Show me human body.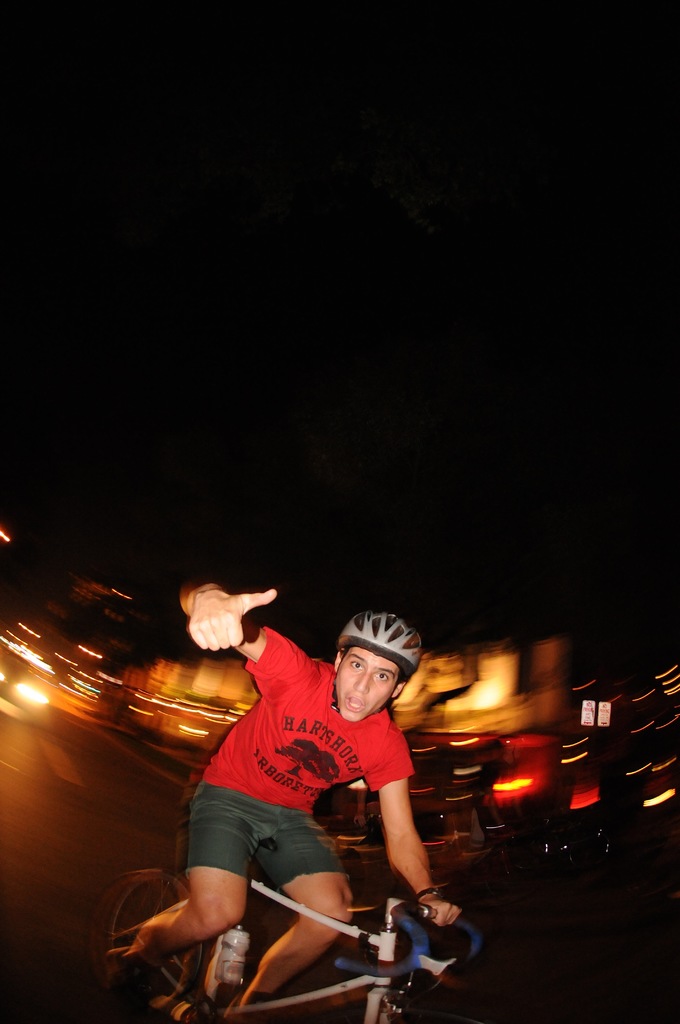
human body is here: [left=140, top=584, right=422, bottom=1023].
